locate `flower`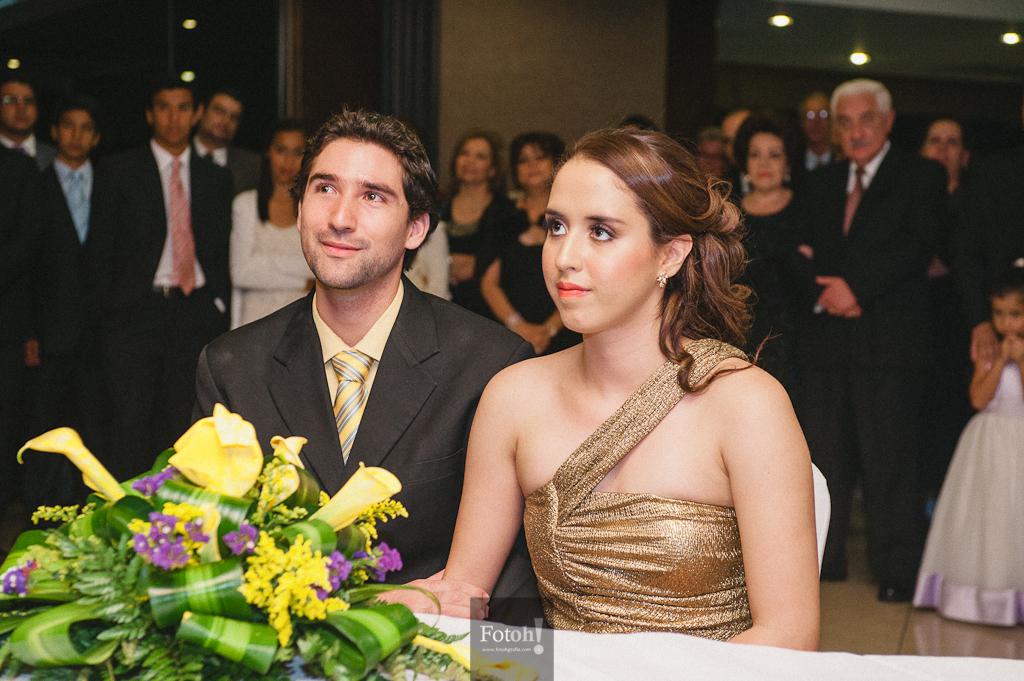
(x1=169, y1=403, x2=263, y2=513)
